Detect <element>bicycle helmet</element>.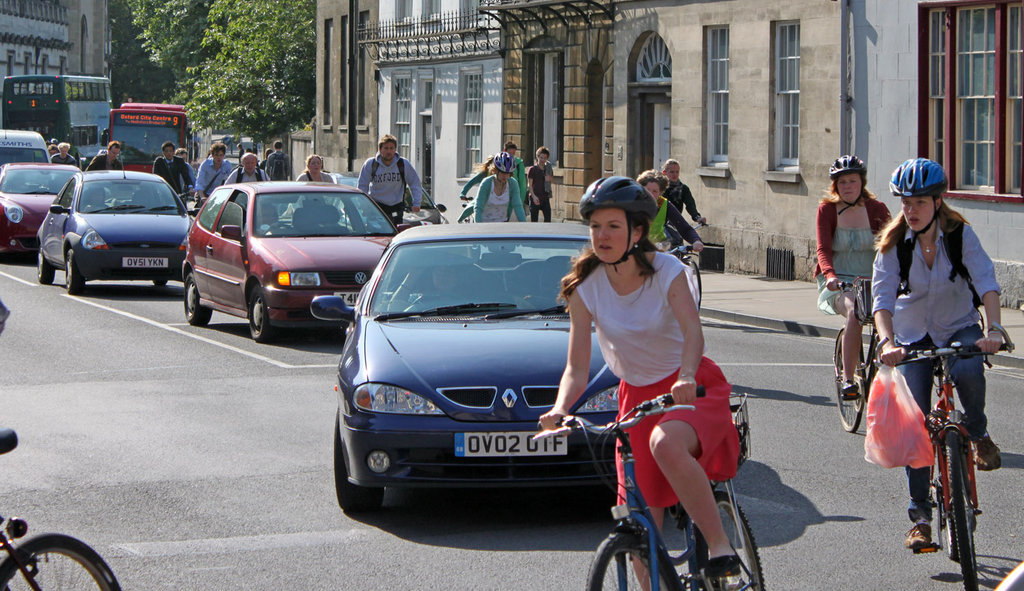
Detected at x1=493 y1=146 x2=515 y2=171.
